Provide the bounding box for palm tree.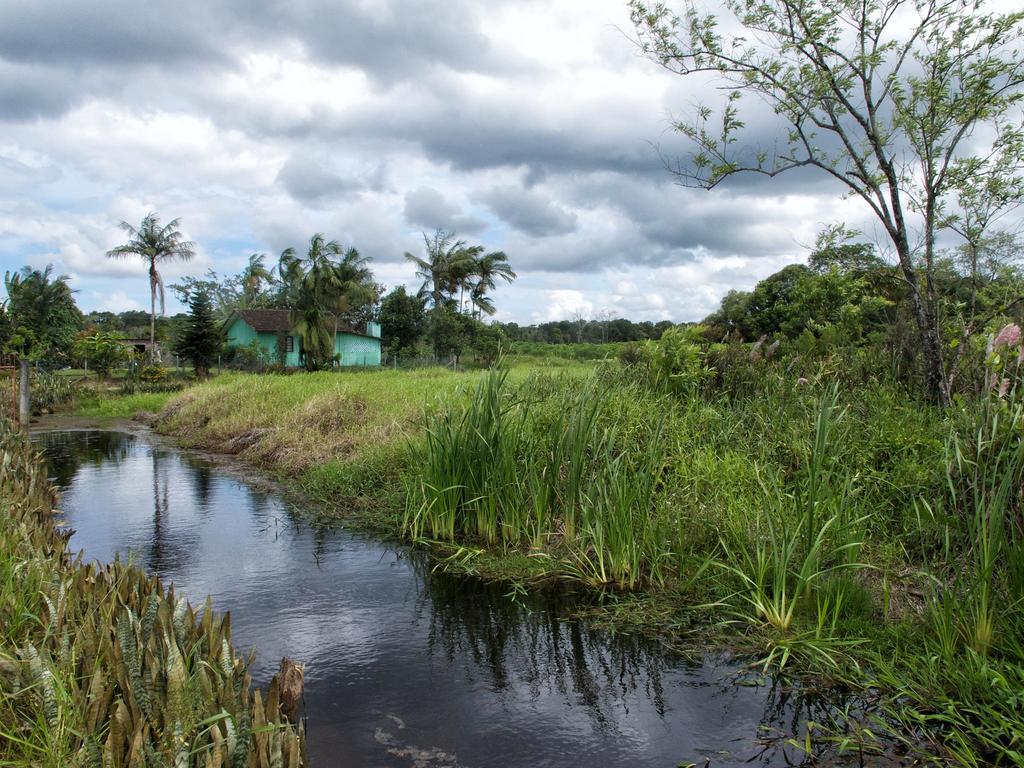
[328, 240, 369, 342].
